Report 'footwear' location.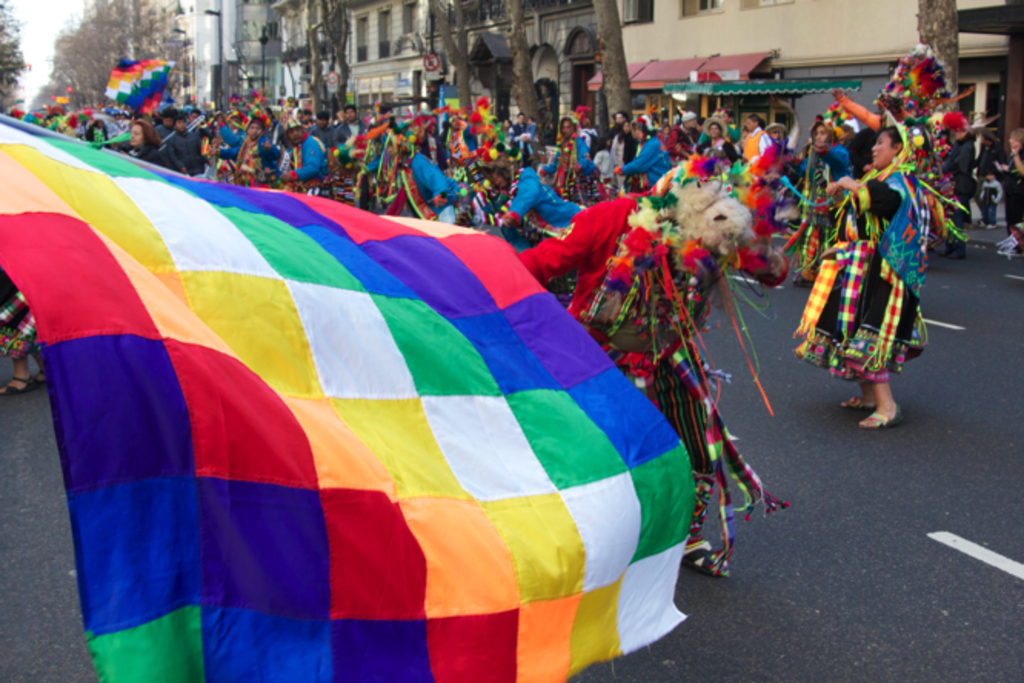
Report: bbox=[852, 400, 909, 431].
